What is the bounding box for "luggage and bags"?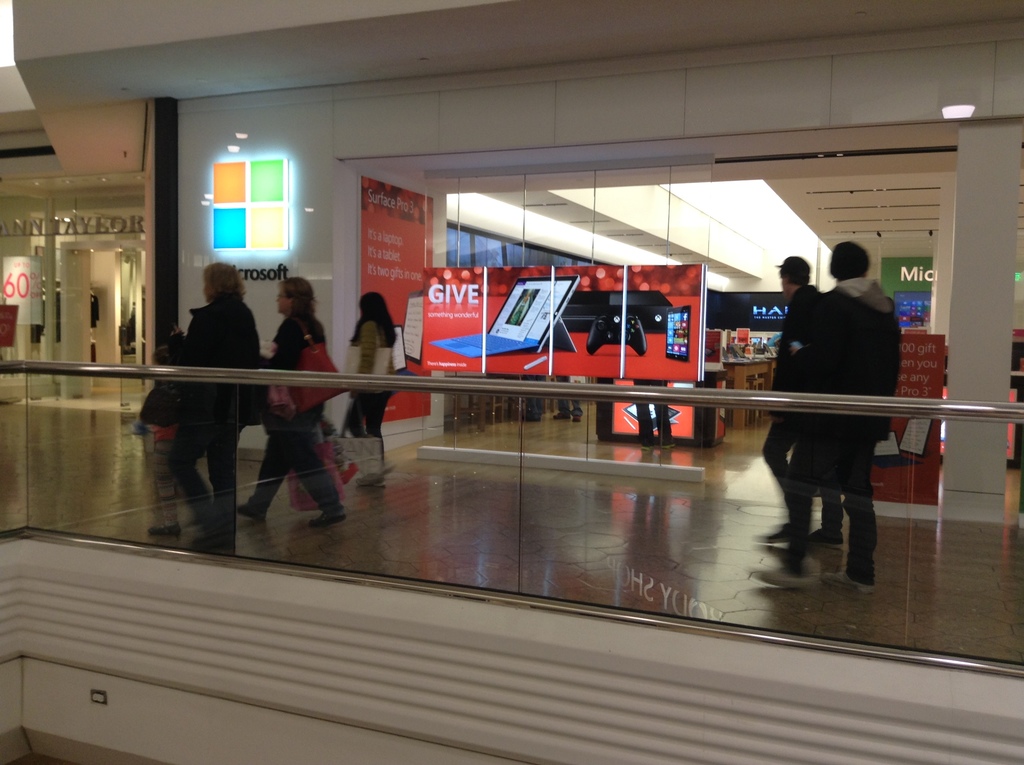
bbox=[346, 326, 395, 390].
